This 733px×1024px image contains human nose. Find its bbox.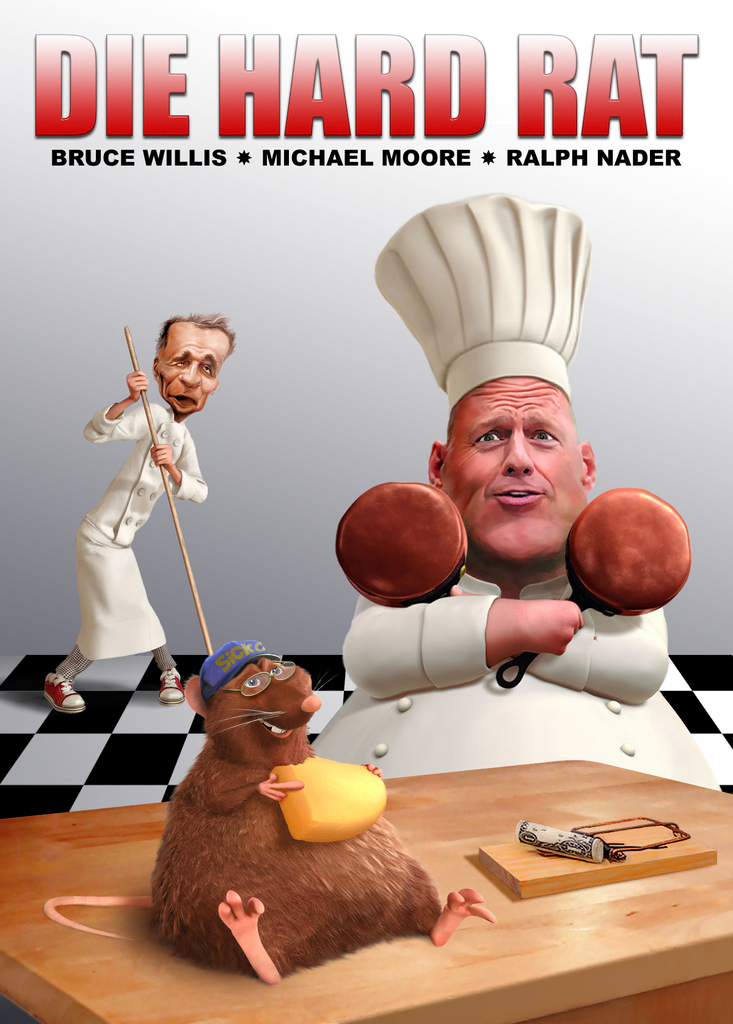
(left=497, top=428, right=535, bottom=478).
